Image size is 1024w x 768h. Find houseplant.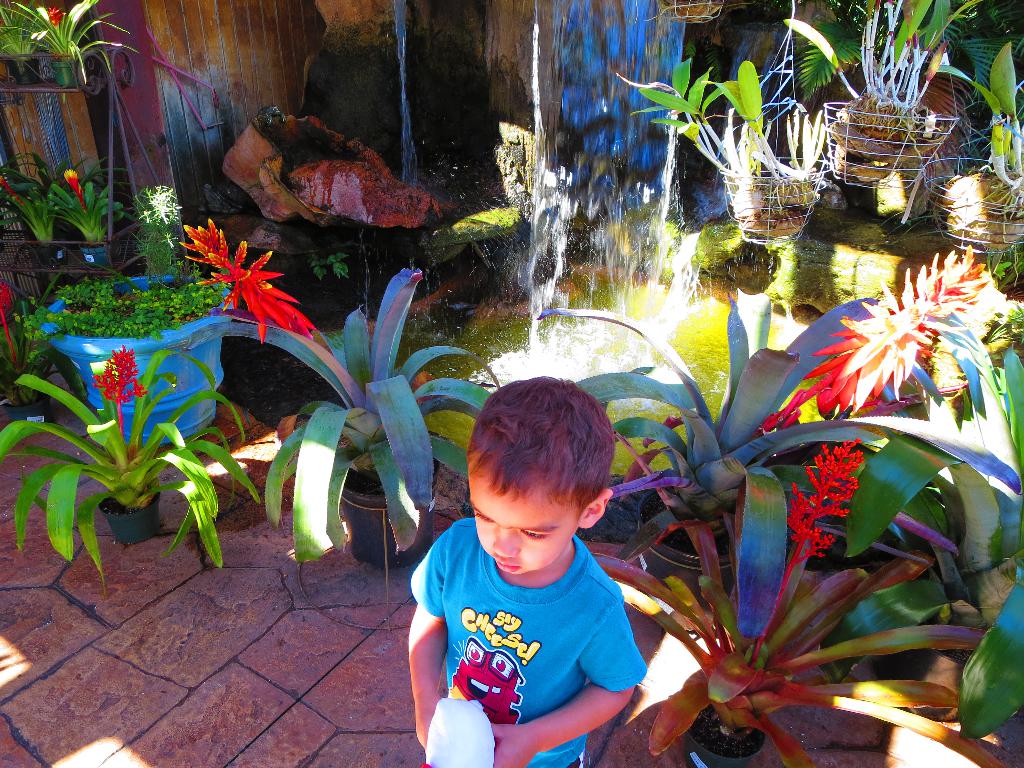
x1=620, y1=53, x2=830, y2=250.
